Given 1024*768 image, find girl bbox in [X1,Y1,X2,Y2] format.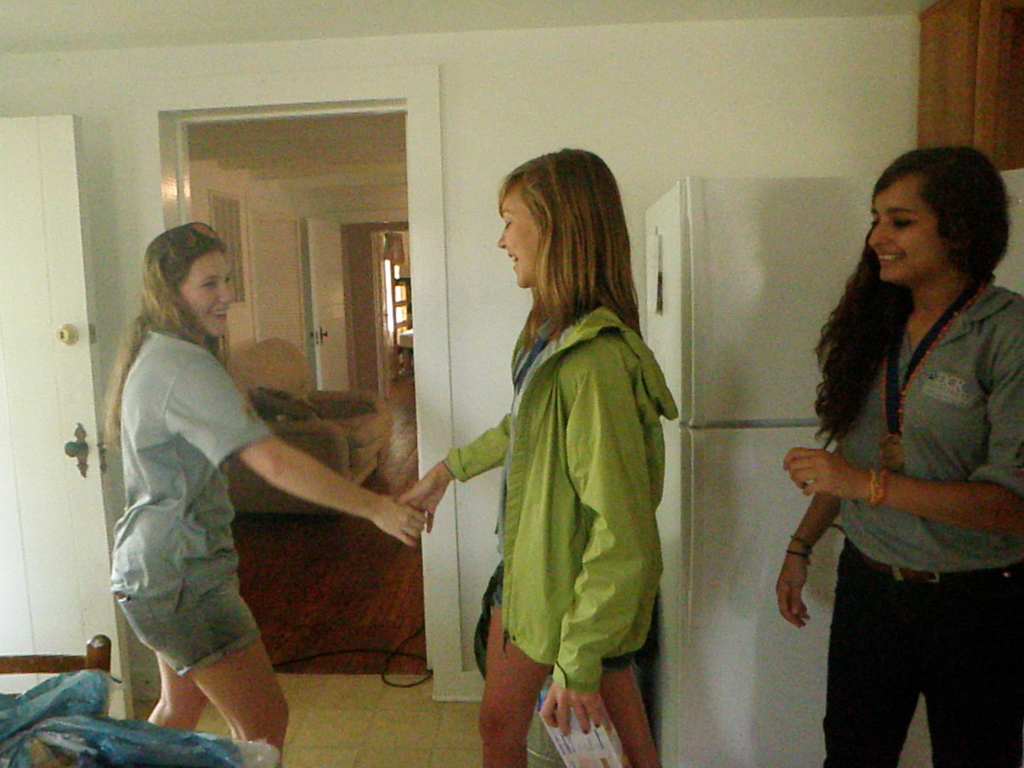
[111,218,426,767].
